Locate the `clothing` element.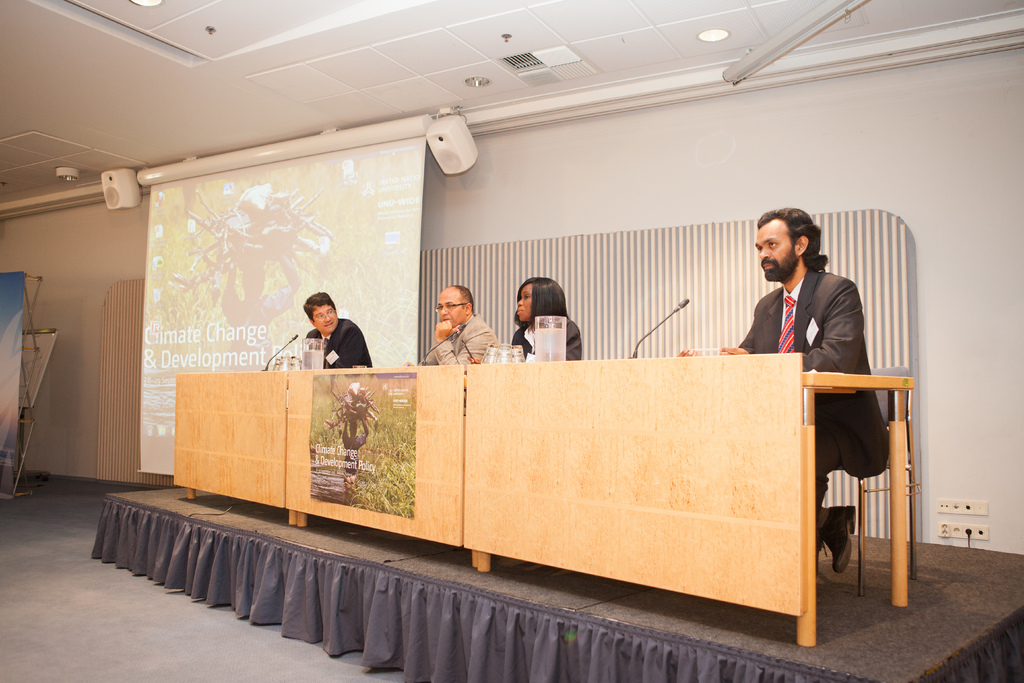
Element bbox: left=300, top=315, right=373, bottom=373.
